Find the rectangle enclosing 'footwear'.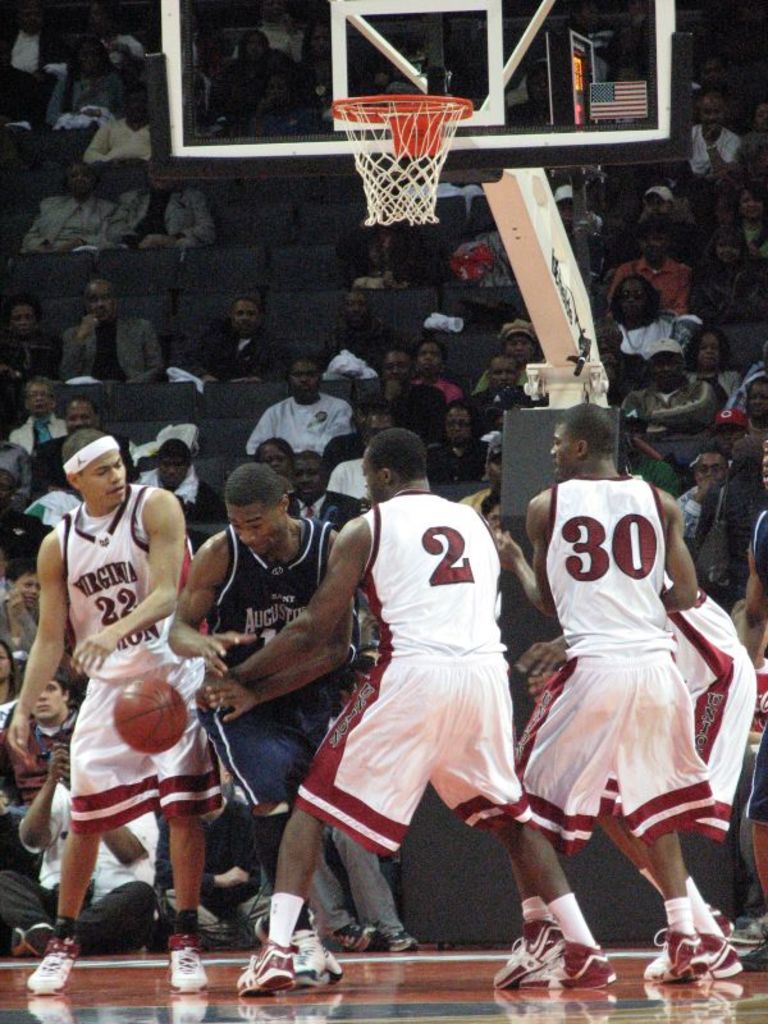
645, 929, 717, 984.
